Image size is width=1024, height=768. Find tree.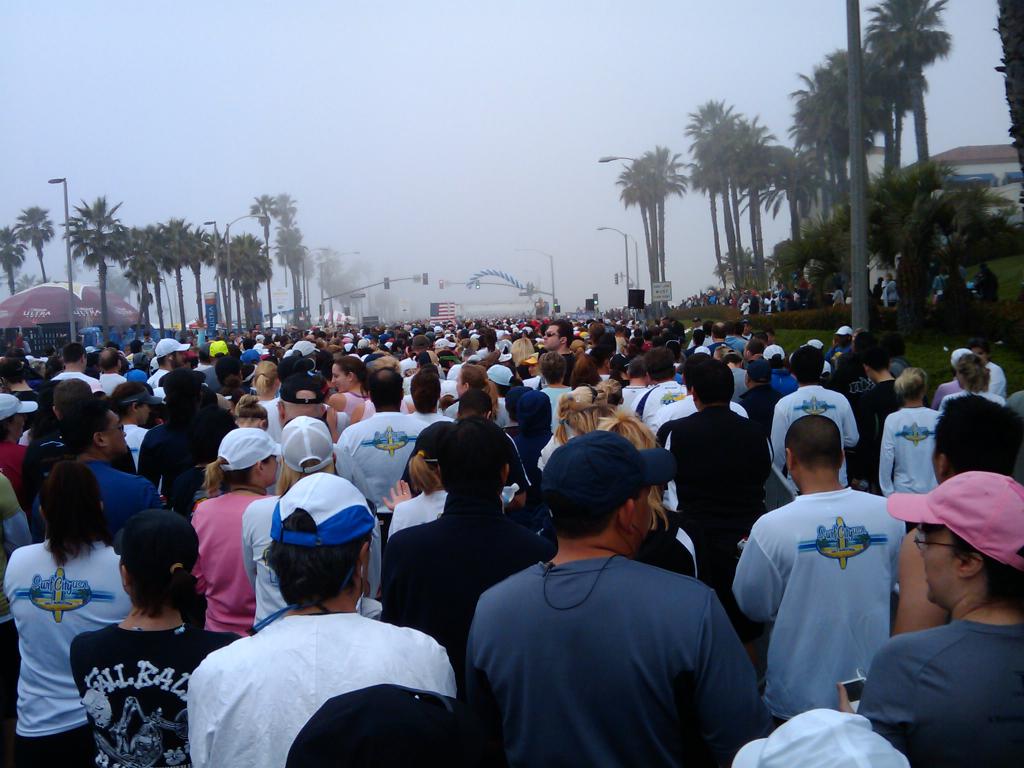
(left=686, top=93, right=747, bottom=287).
